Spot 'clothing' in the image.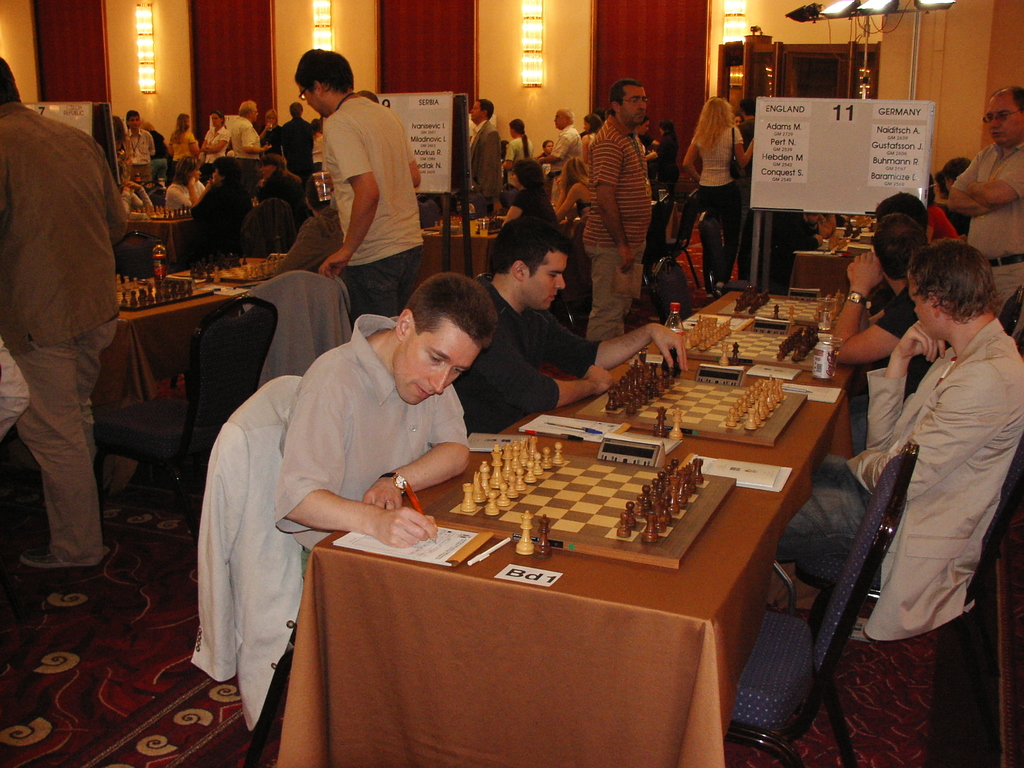
'clothing' found at {"x1": 164, "y1": 177, "x2": 207, "y2": 209}.
